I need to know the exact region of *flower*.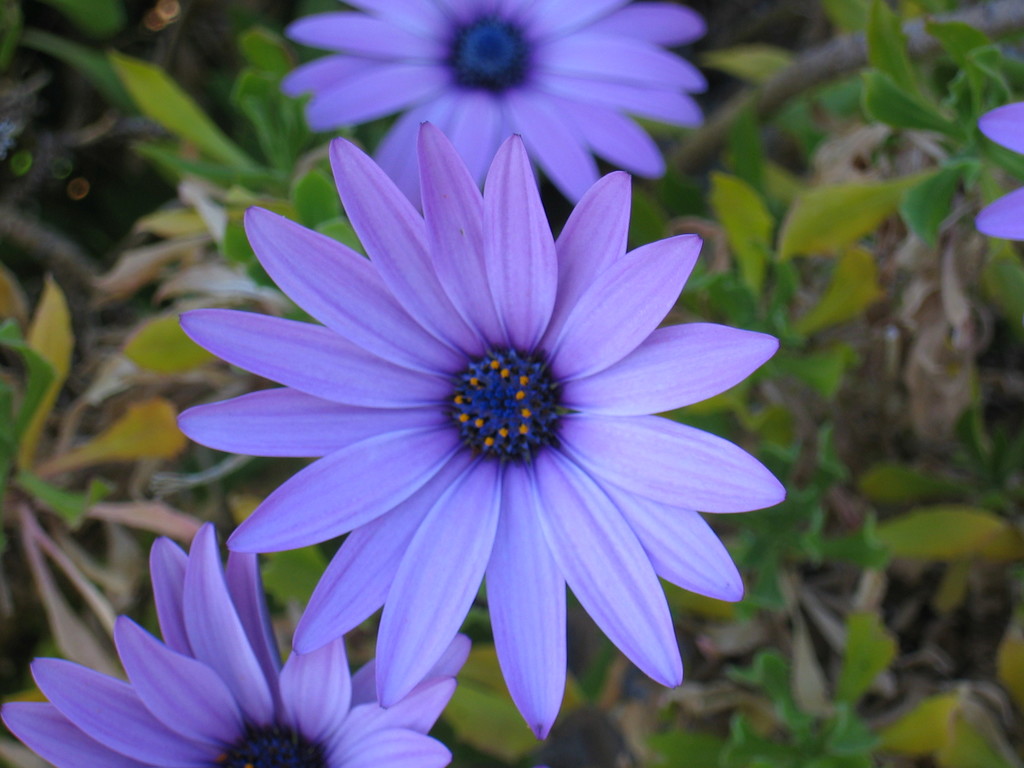
Region: BBox(976, 104, 1023, 249).
